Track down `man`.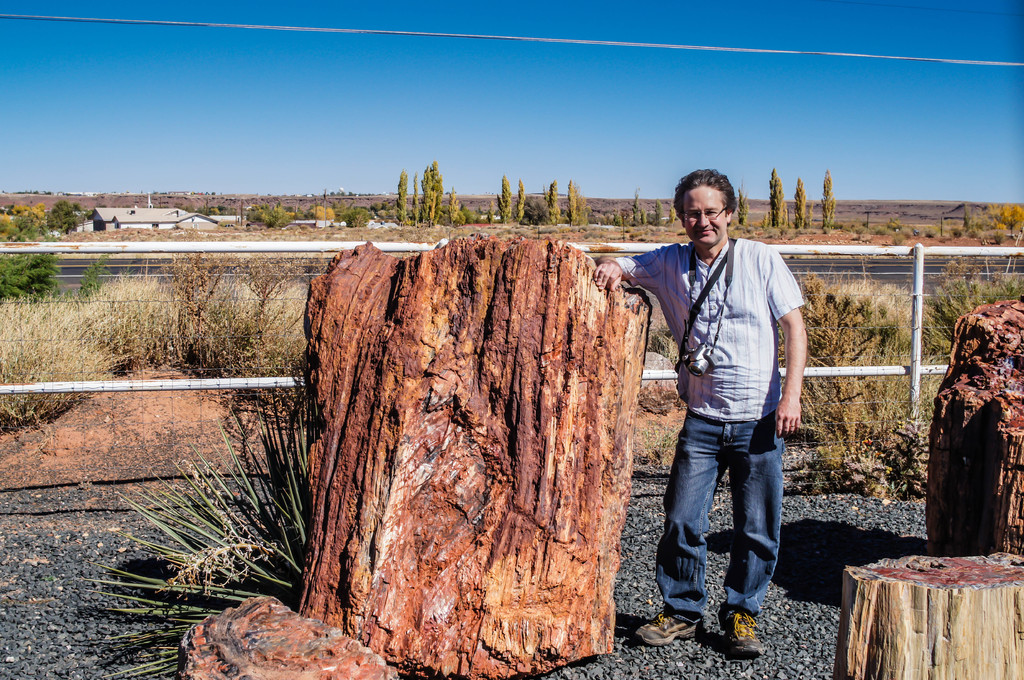
Tracked to (x1=588, y1=165, x2=817, y2=654).
